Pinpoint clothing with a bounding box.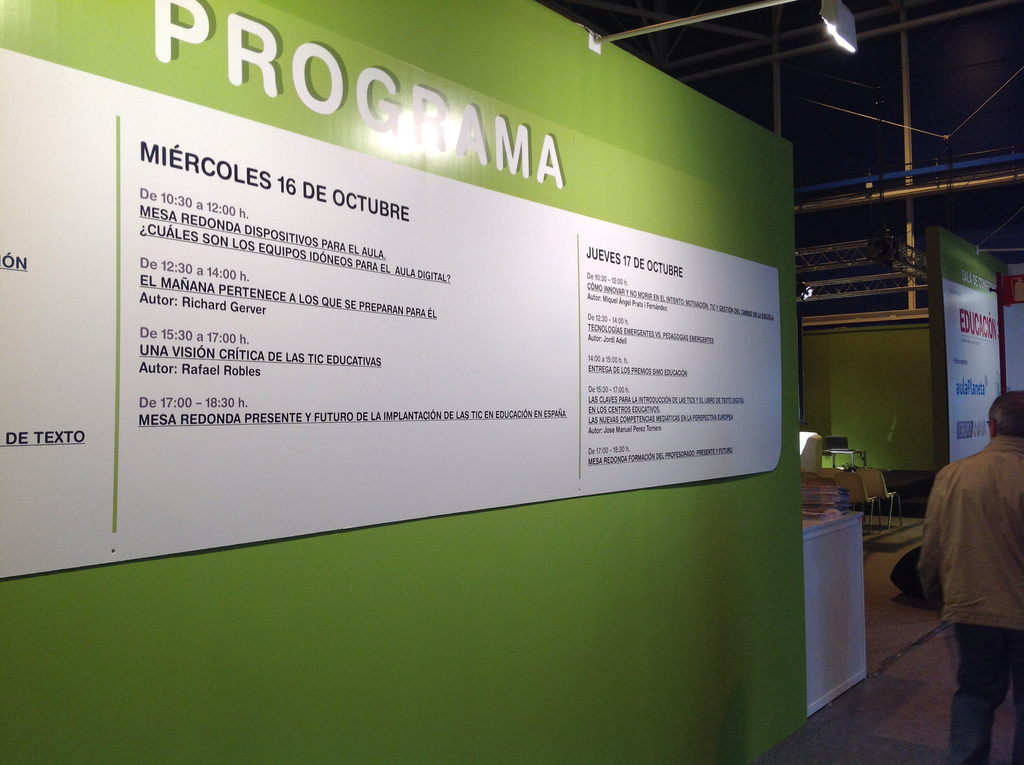
(left=917, top=433, right=1023, bottom=764).
